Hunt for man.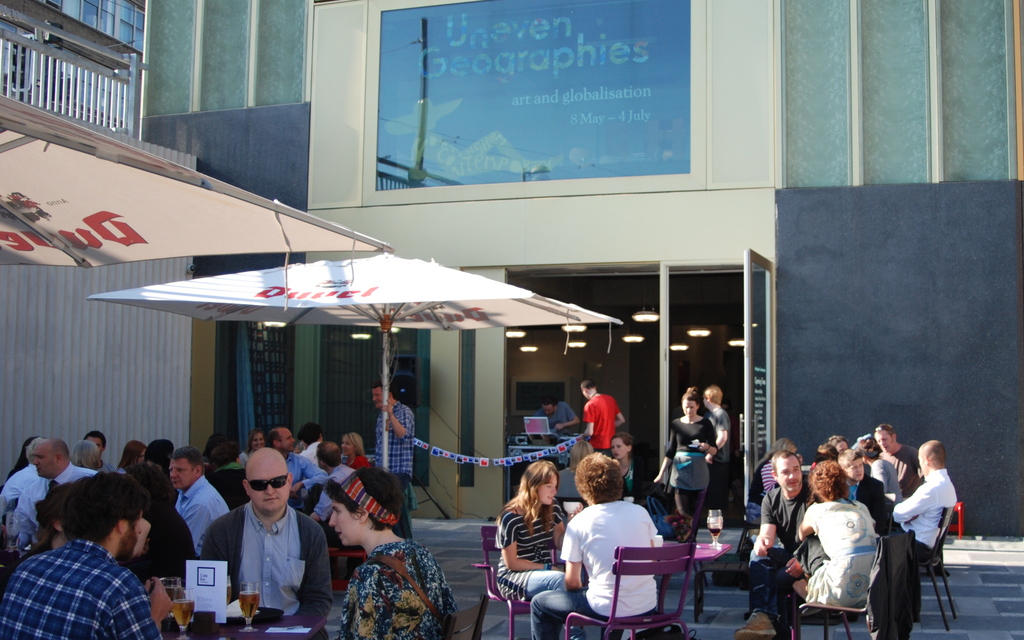
Hunted down at x1=299, y1=422, x2=335, y2=466.
